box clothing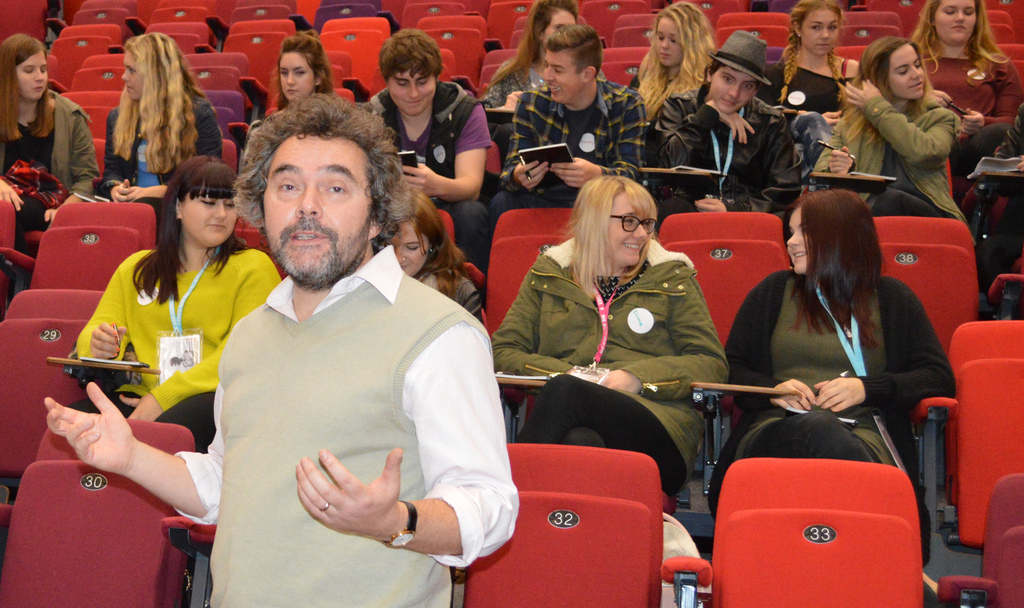
left=488, top=238, right=730, bottom=496
